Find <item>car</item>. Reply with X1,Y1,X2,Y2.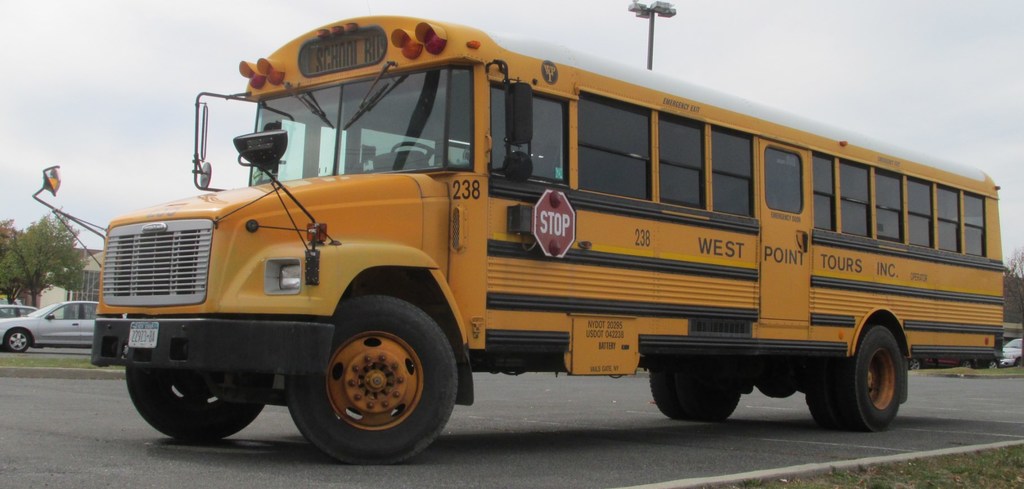
4,299,99,355.
